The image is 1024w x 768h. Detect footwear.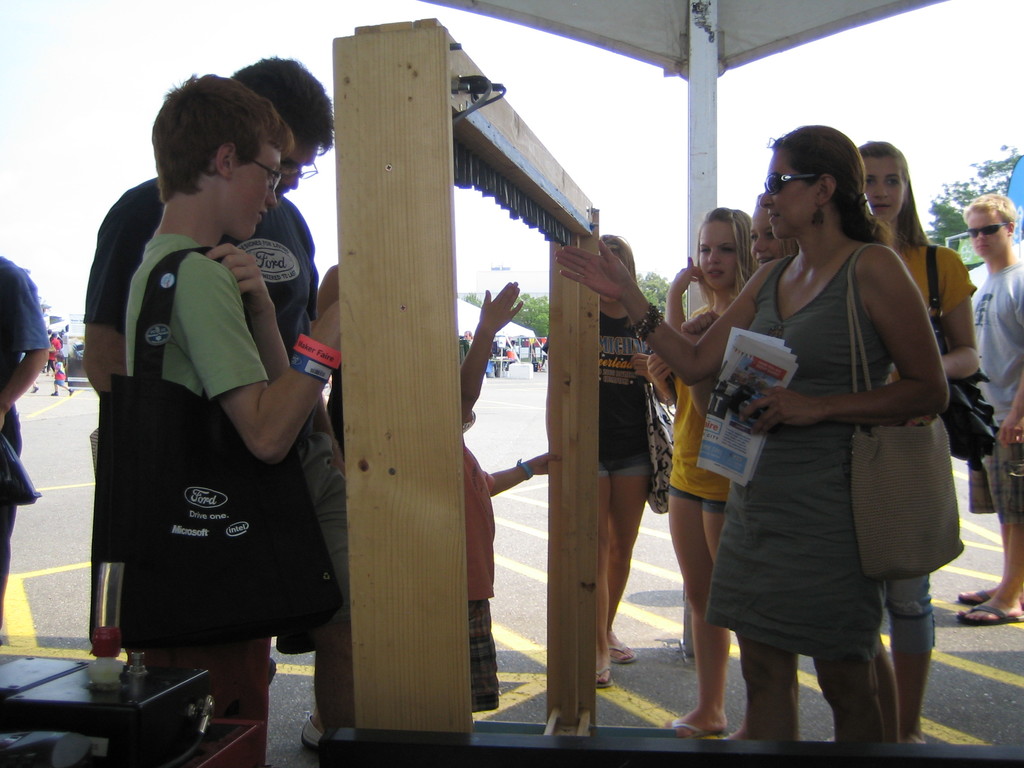
Detection: (left=954, top=603, right=1023, bottom=628).
